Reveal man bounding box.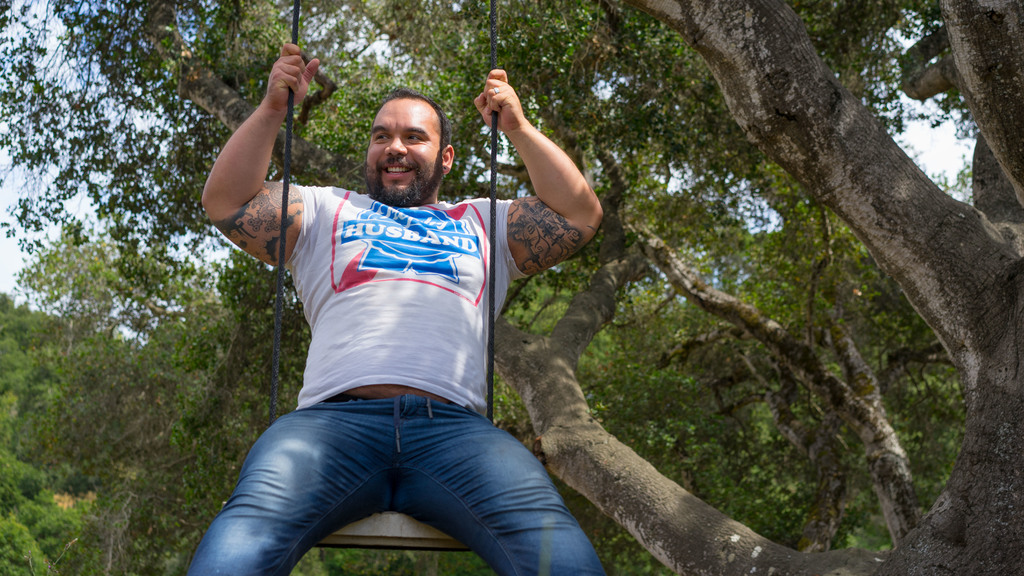
Revealed: 179, 58, 650, 575.
